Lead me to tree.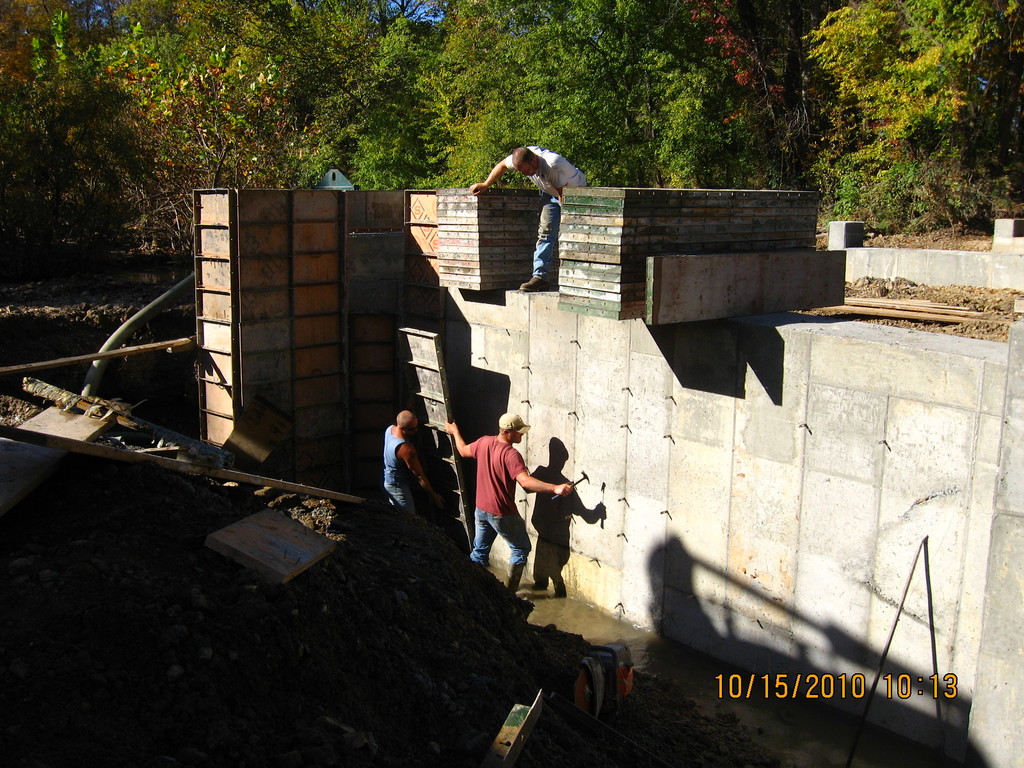
Lead to (963, 15, 1023, 179).
